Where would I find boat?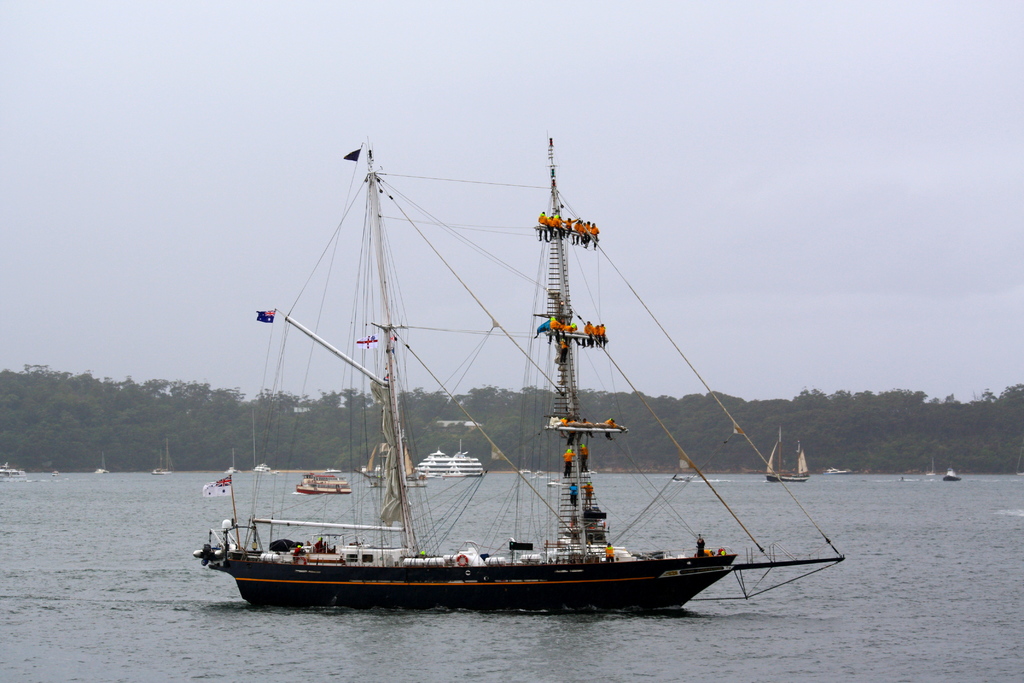
At (left=358, top=439, right=424, bottom=488).
